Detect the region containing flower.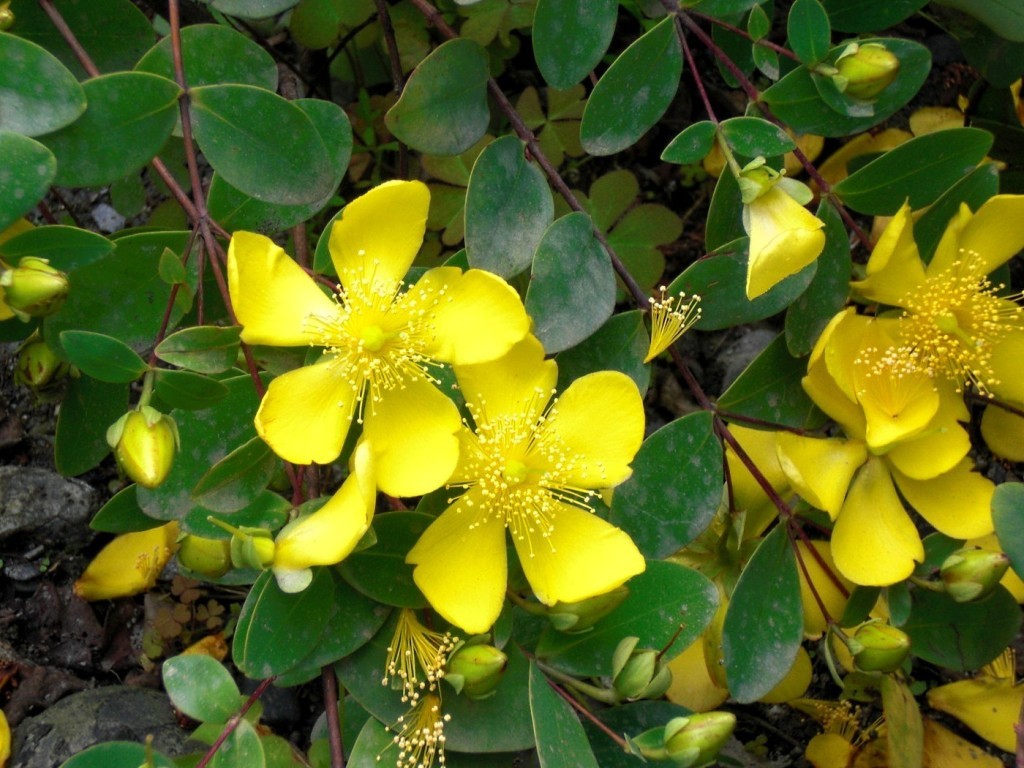
l=10, t=255, r=71, b=321.
